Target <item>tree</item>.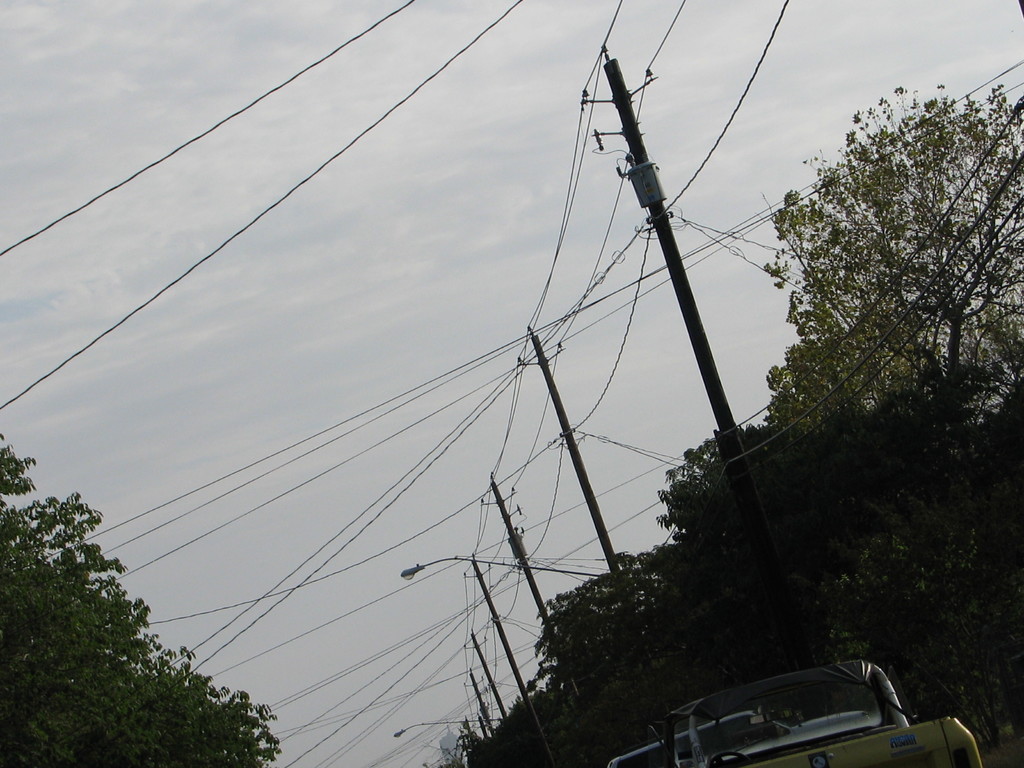
Target region: 0, 433, 288, 767.
